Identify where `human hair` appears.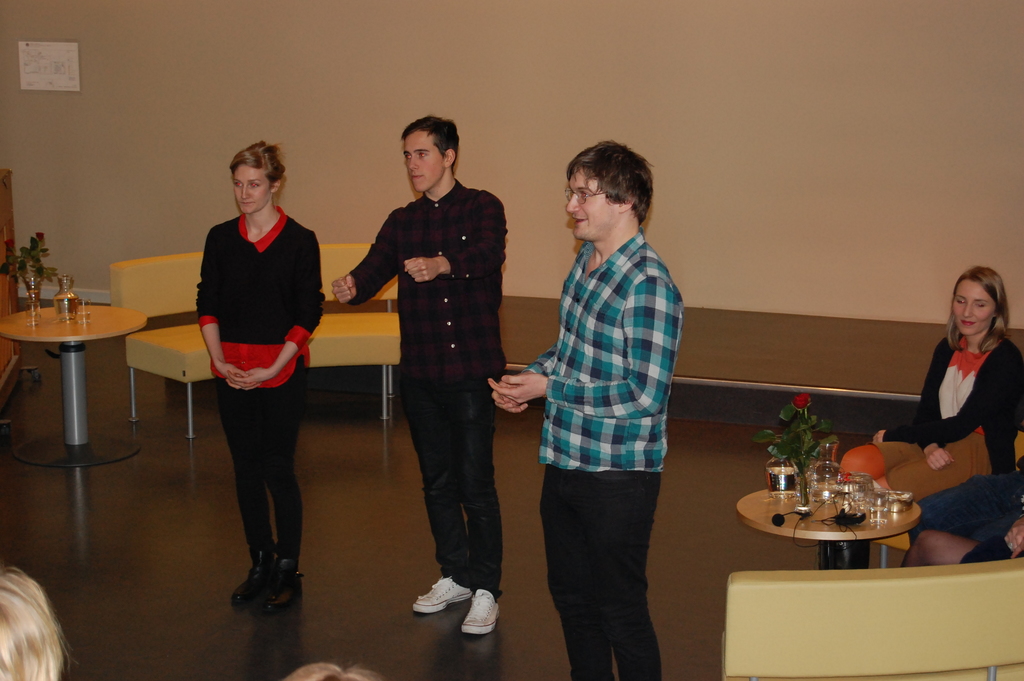
Appears at Rect(284, 661, 381, 680).
